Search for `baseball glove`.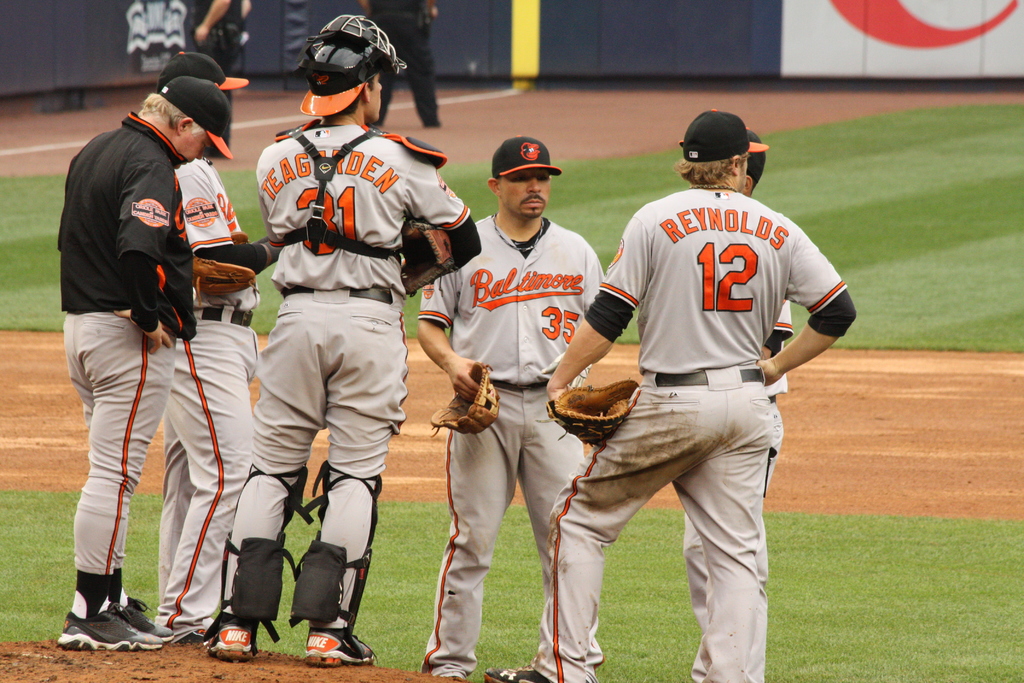
Found at [190, 242, 262, 311].
